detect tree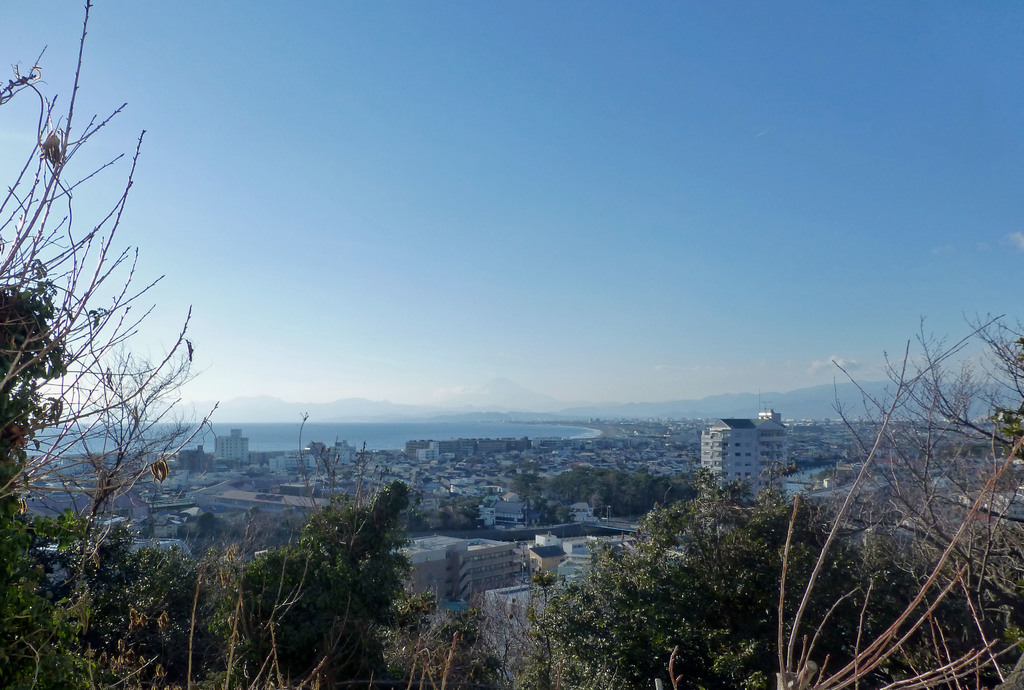
[x1=548, y1=466, x2=593, y2=499]
